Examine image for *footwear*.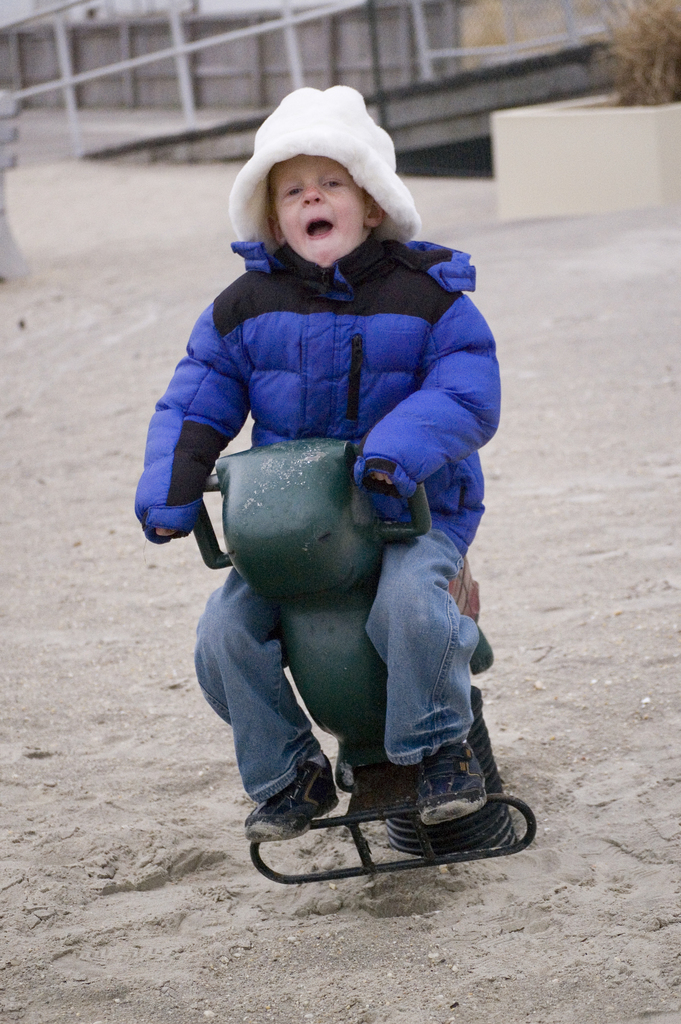
Examination result: [238, 753, 345, 848].
